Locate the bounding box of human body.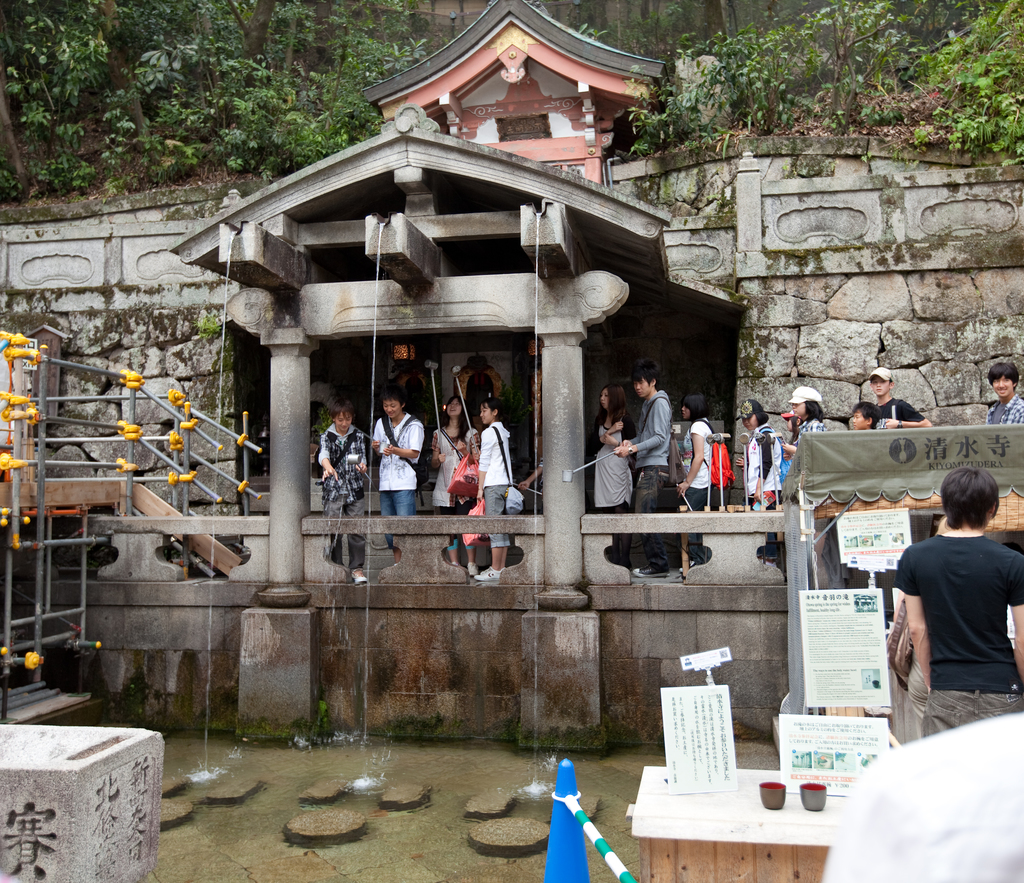
Bounding box: detection(434, 423, 477, 515).
